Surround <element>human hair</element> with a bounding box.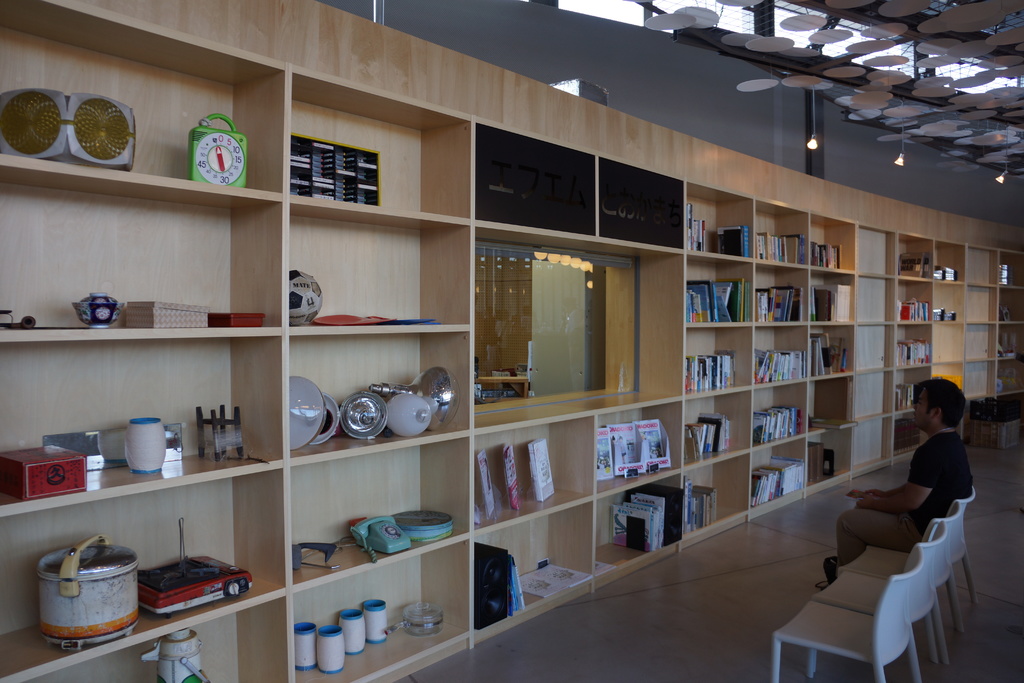
(x1=918, y1=371, x2=963, y2=431).
